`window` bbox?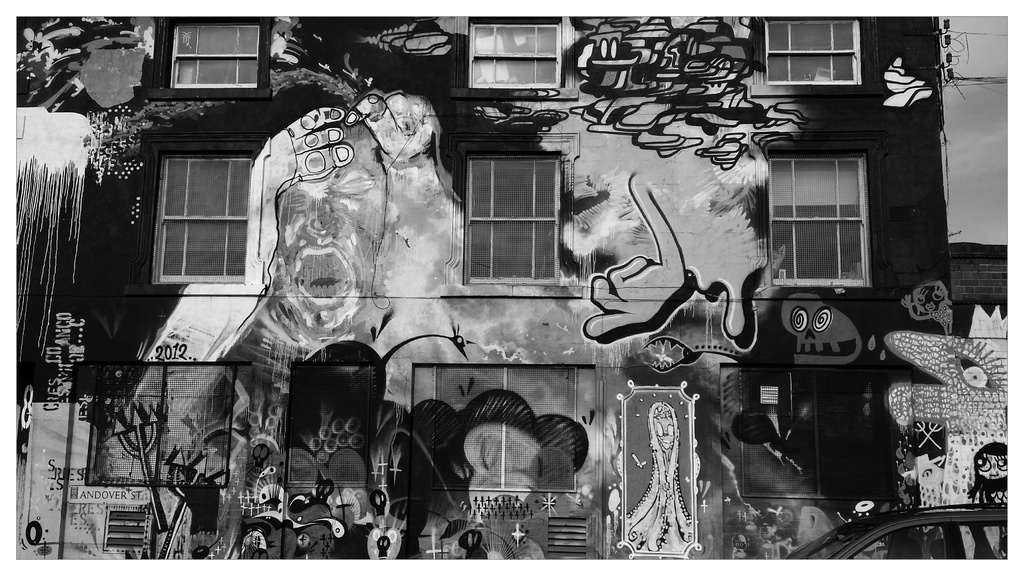
(x1=467, y1=19, x2=562, y2=86)
